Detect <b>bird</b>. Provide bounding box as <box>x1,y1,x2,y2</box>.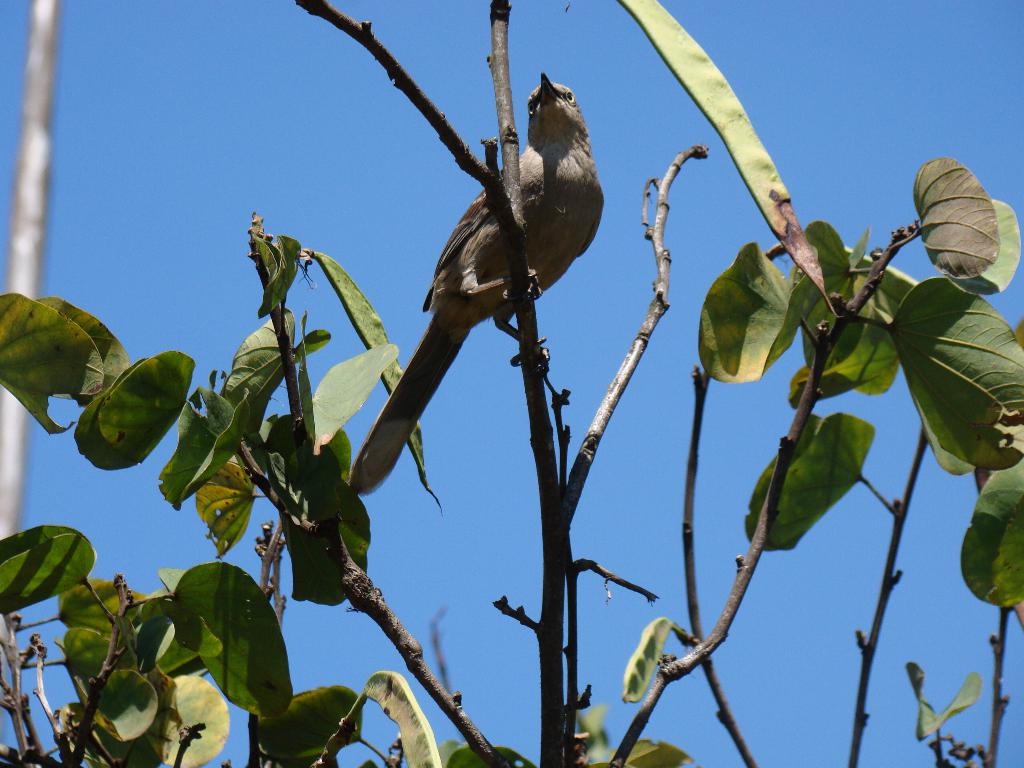
<box>358,109,607,460</box>.
